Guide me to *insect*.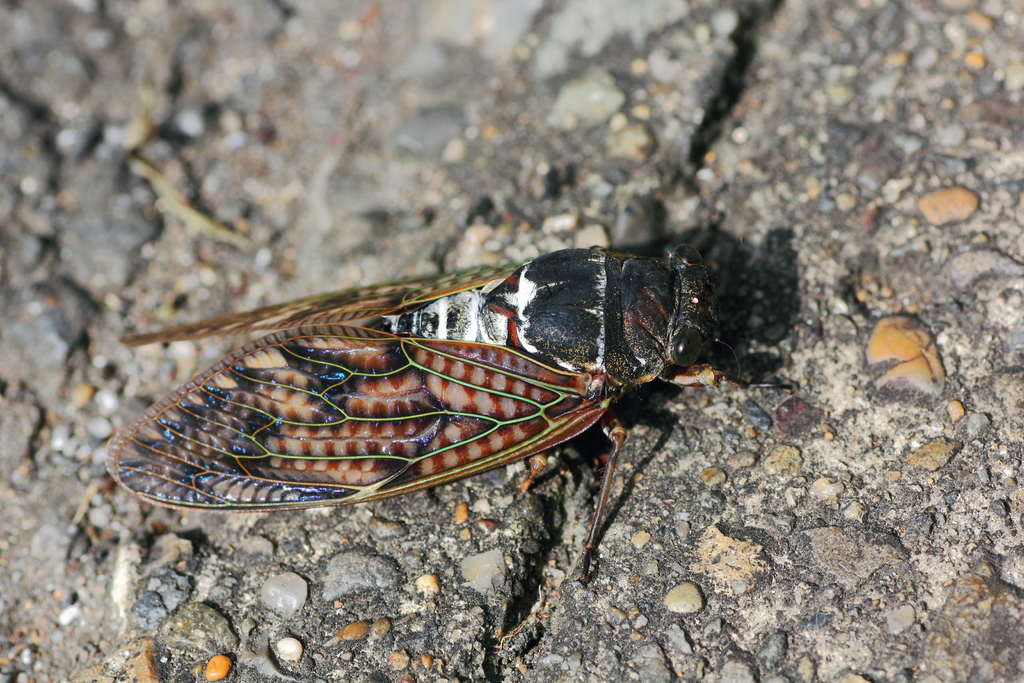
Guidance: bbox=(102, 245, 787, 588).
